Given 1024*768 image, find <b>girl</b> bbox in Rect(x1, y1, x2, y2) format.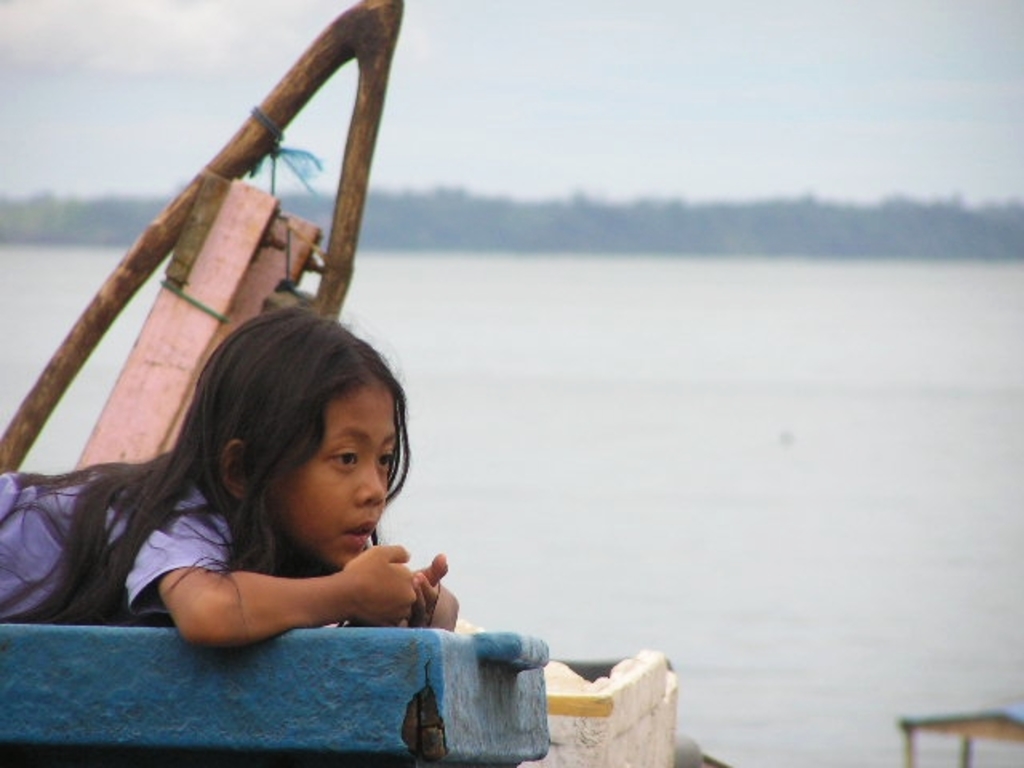
Rect(0, 304, 461, 648).
